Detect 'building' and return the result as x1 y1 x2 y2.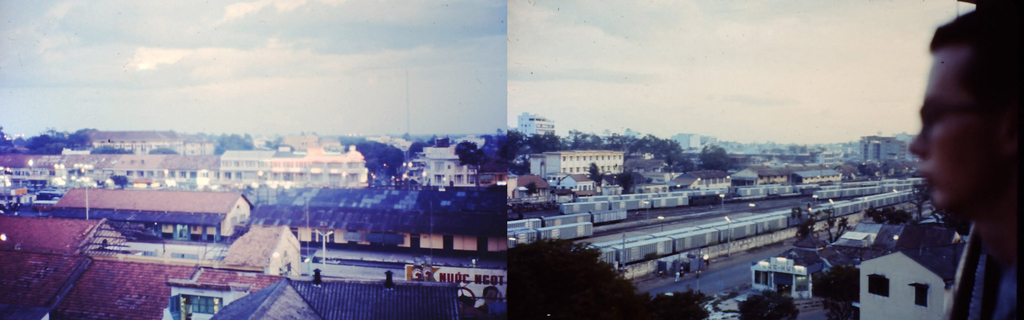
525 147 629 184.
